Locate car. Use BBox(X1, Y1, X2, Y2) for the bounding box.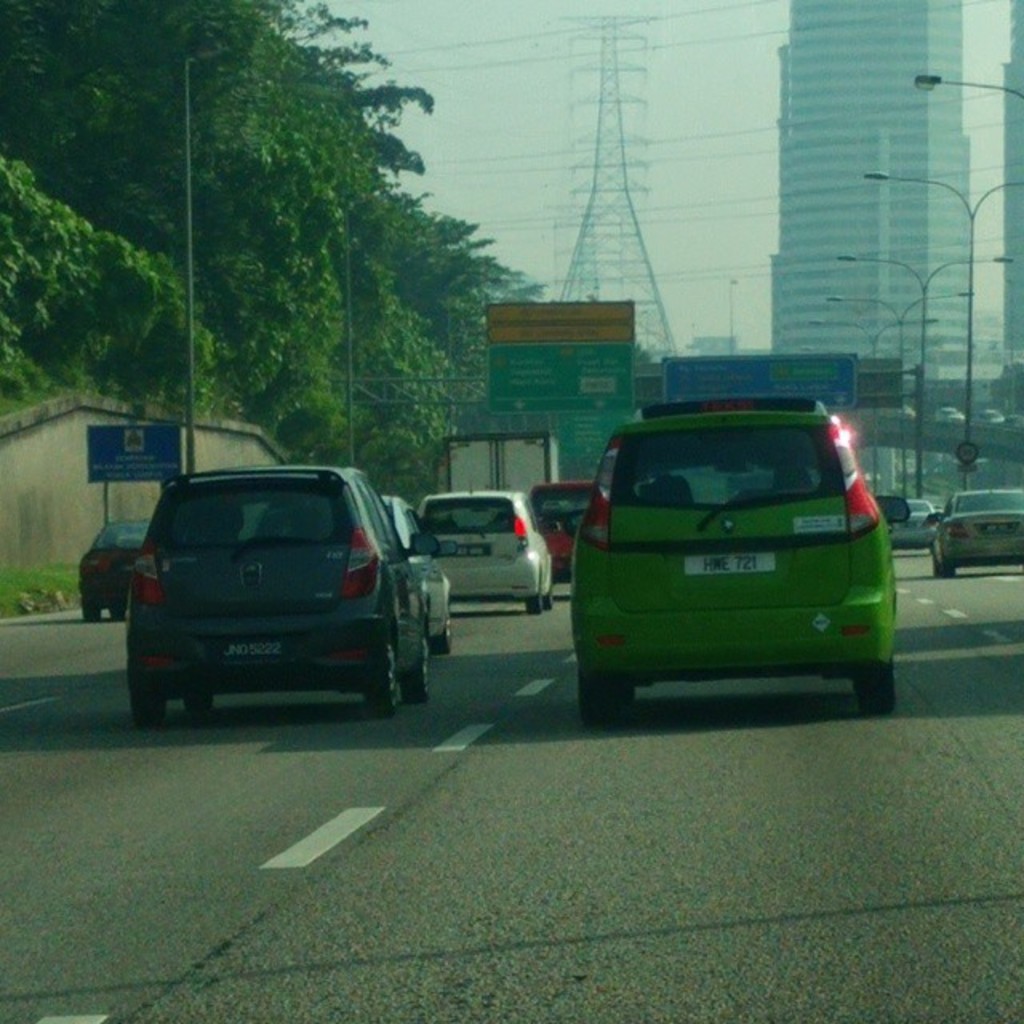
BBox(886, 494, 950, 550).
